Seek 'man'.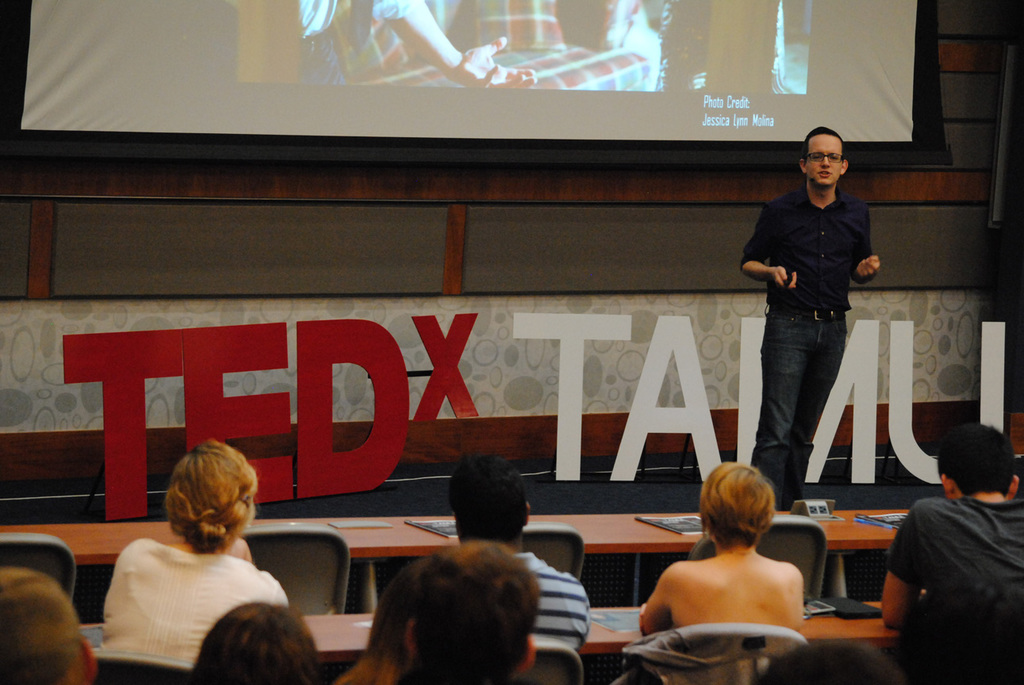
[185,597,320,684].
